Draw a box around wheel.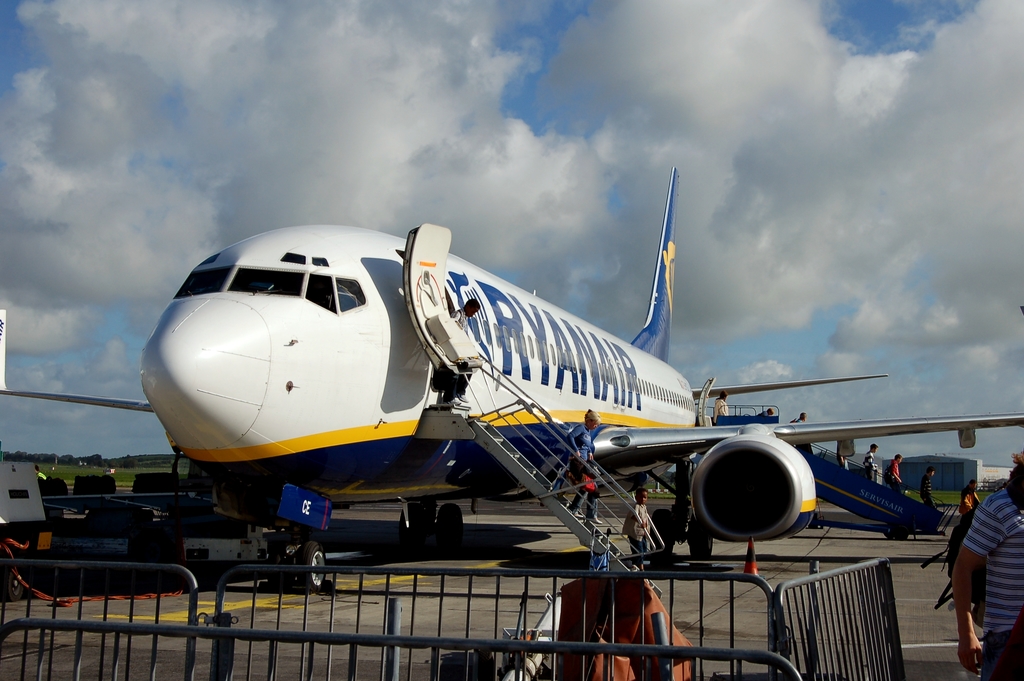
pyautogui.locateOnScreen(284, 535, 332, 592).
